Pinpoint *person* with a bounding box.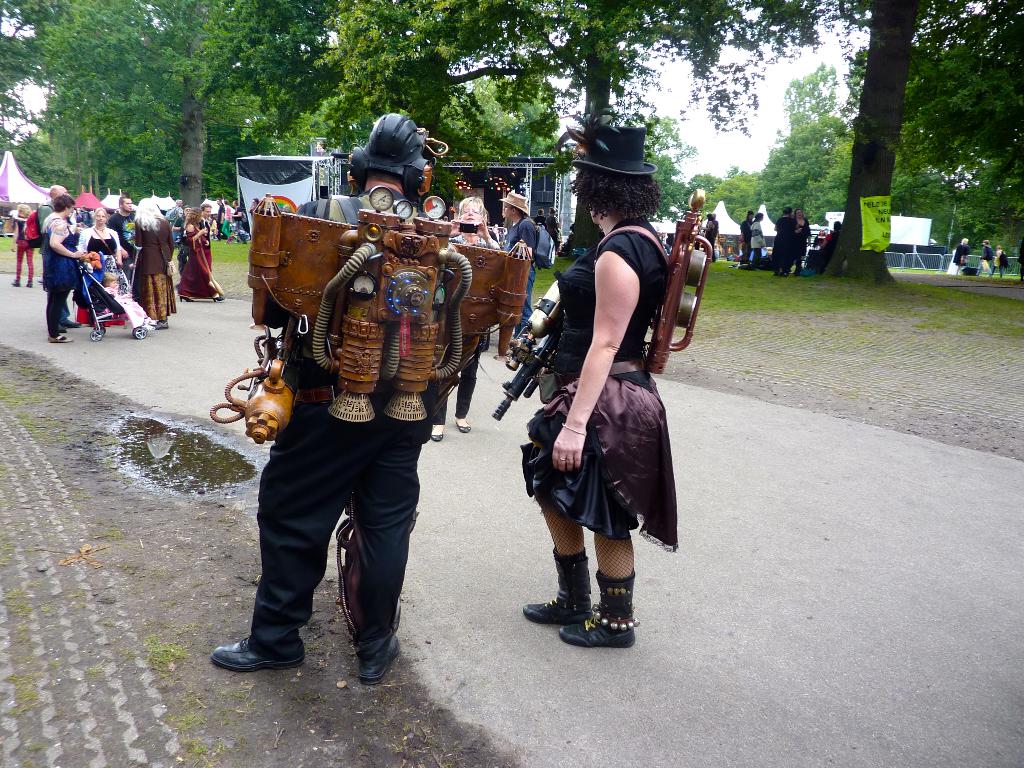
(x1=497, y1=189, x2=545, y2=362).
